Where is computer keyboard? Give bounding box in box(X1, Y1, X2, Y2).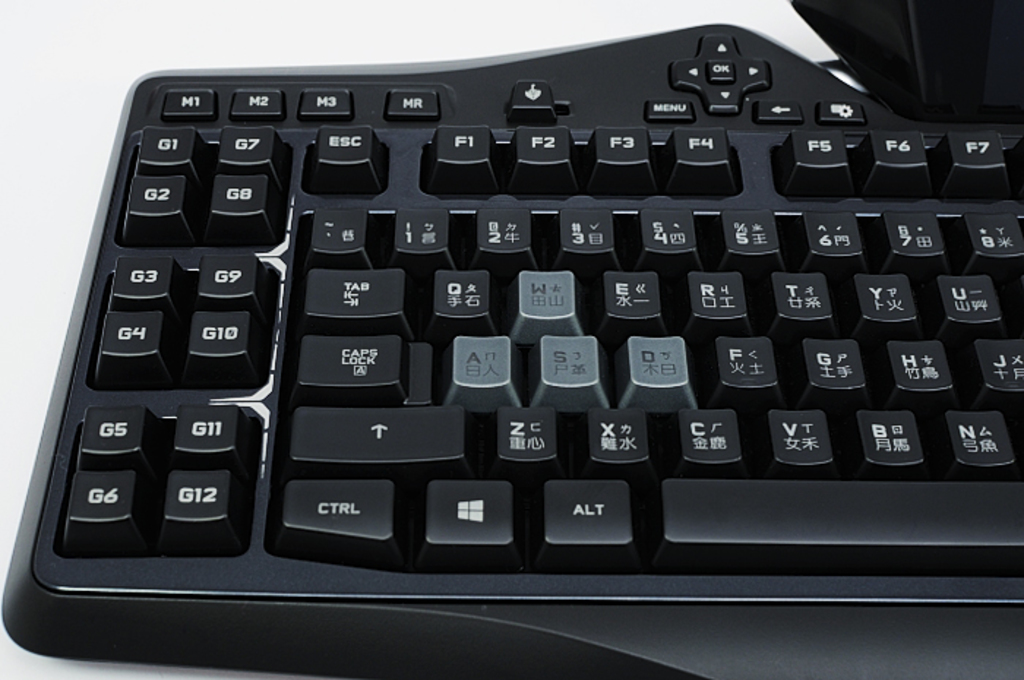
box(0, 19, 1023, 679).
